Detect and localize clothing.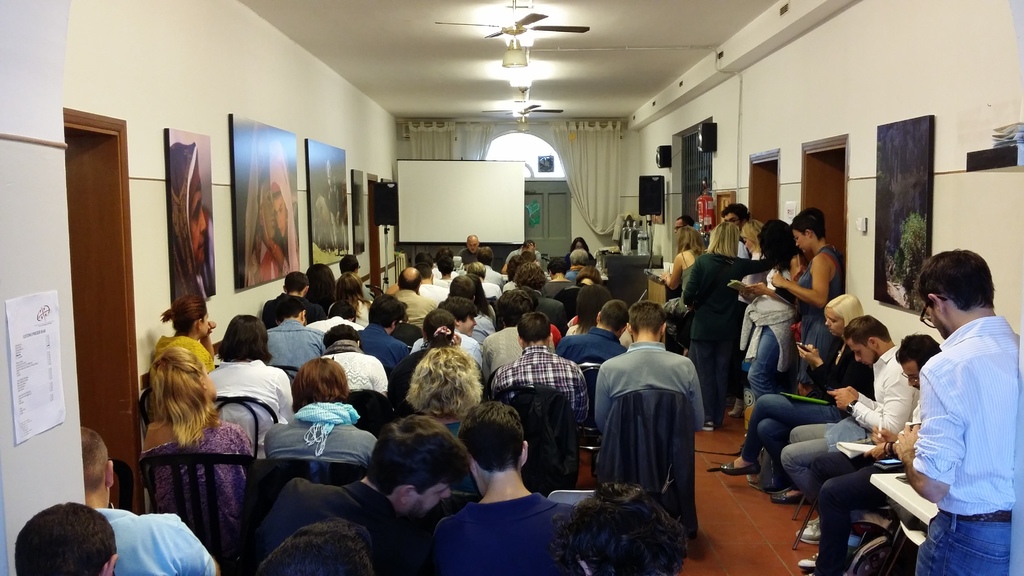
Localized at [912,314,1023,575].
